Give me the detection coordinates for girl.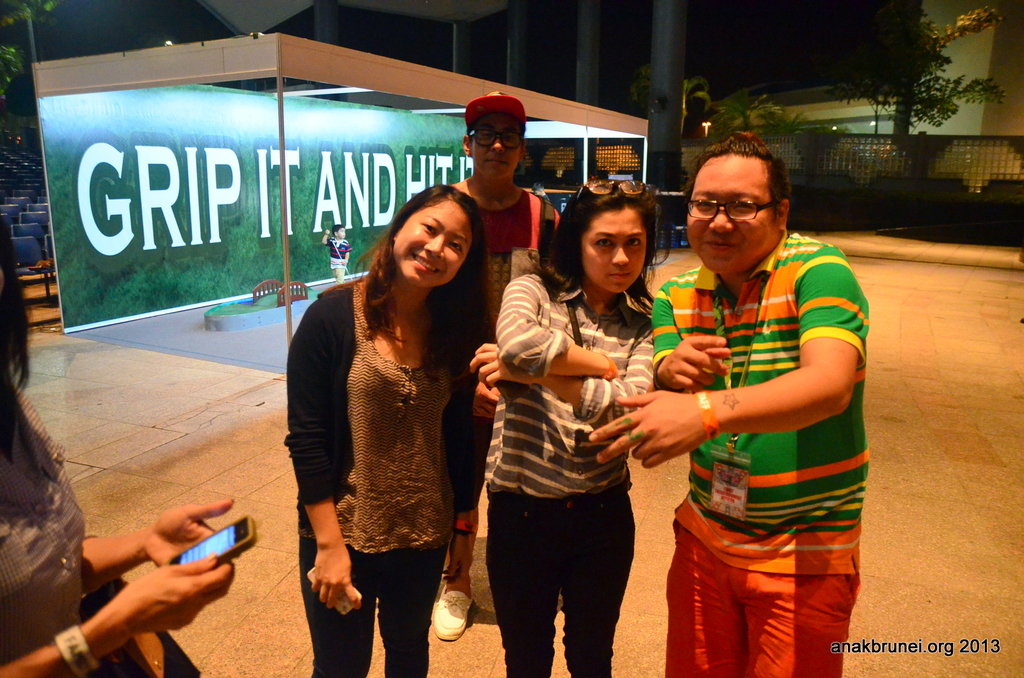
{"left": 0, "top": 217, "right": 237, "bottom": 677}.
